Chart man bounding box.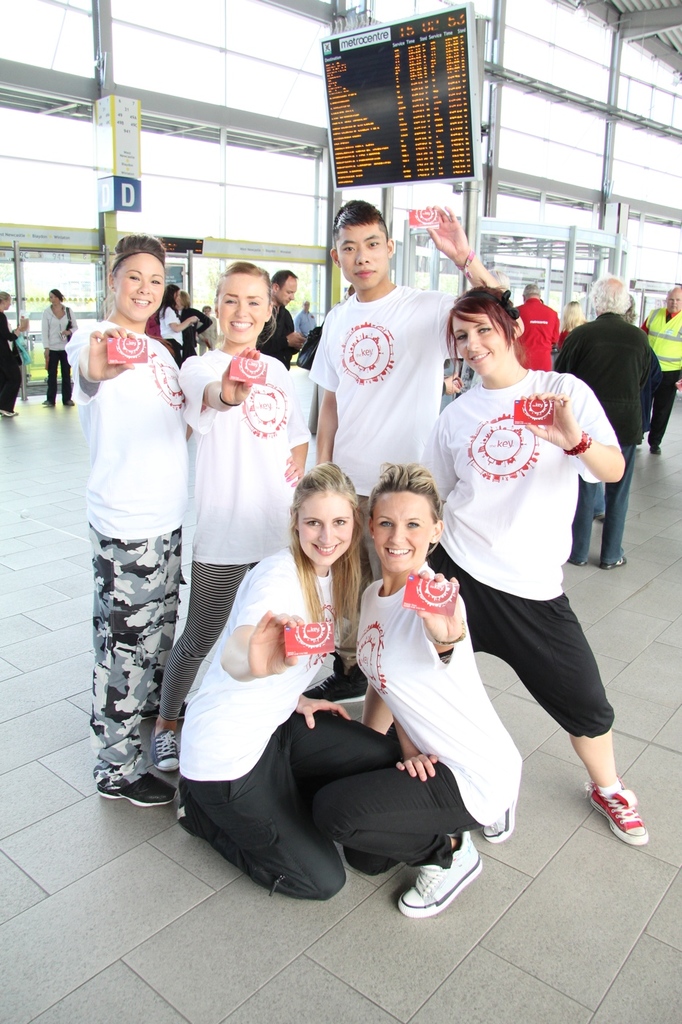
Charted: <region>265, 253, 312, 369</region>.
